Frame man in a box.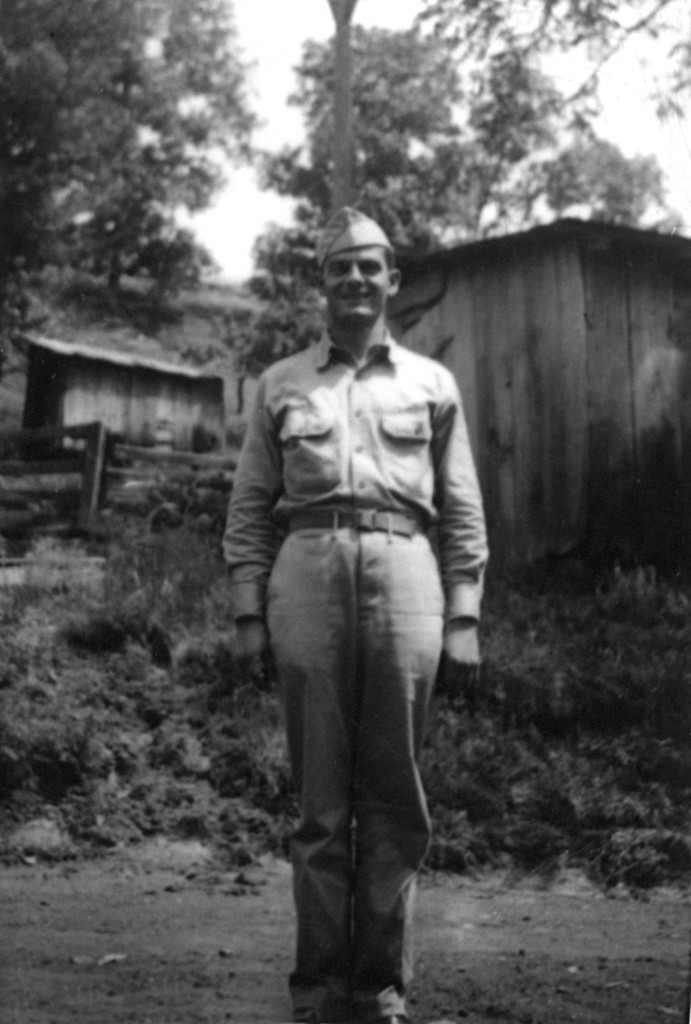
(x1=230, y1=211, x2=489, y2=1012).
